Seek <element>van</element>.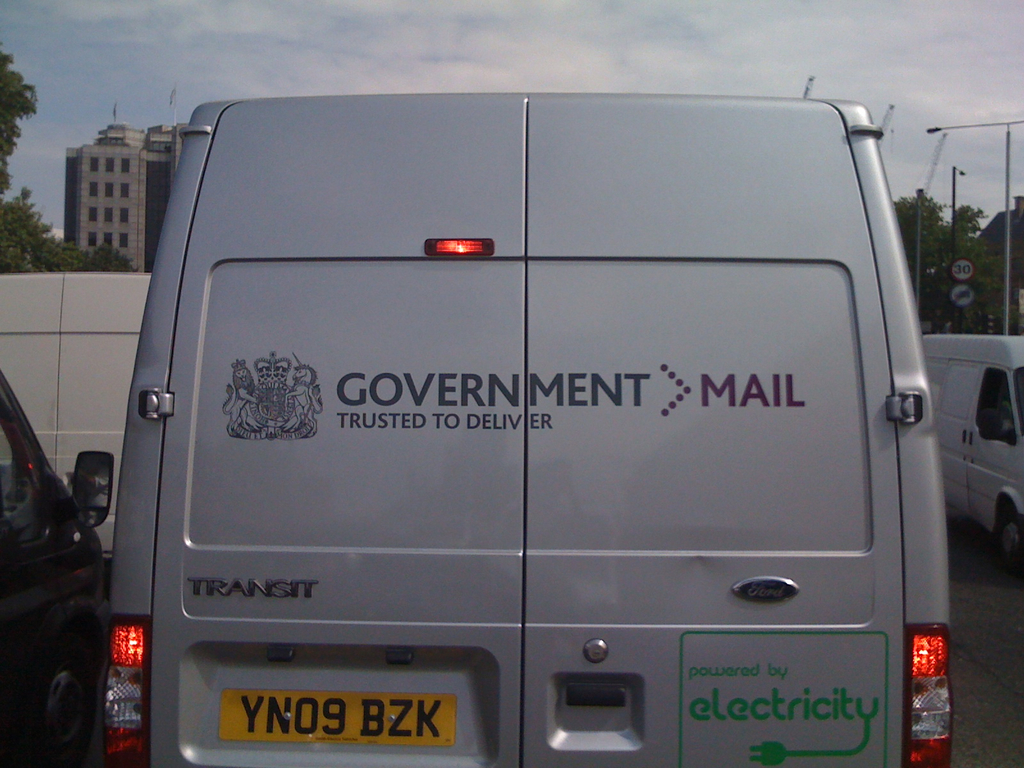
93:94:956:767.
